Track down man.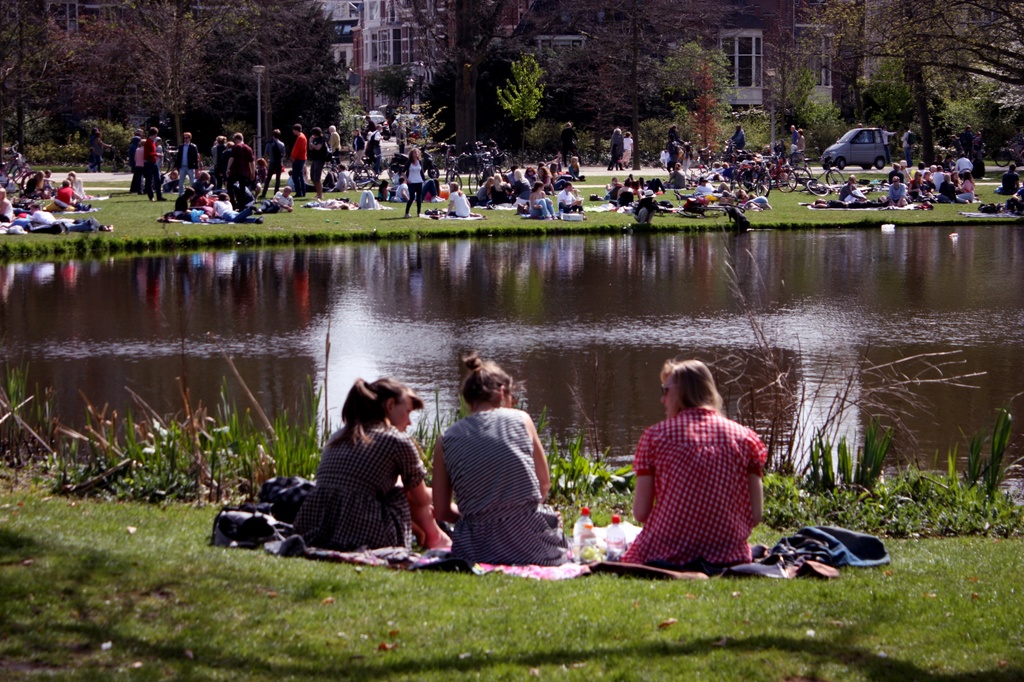
Tracked to pyautogui.locateOnScreen(729, 127, 747, 150).
